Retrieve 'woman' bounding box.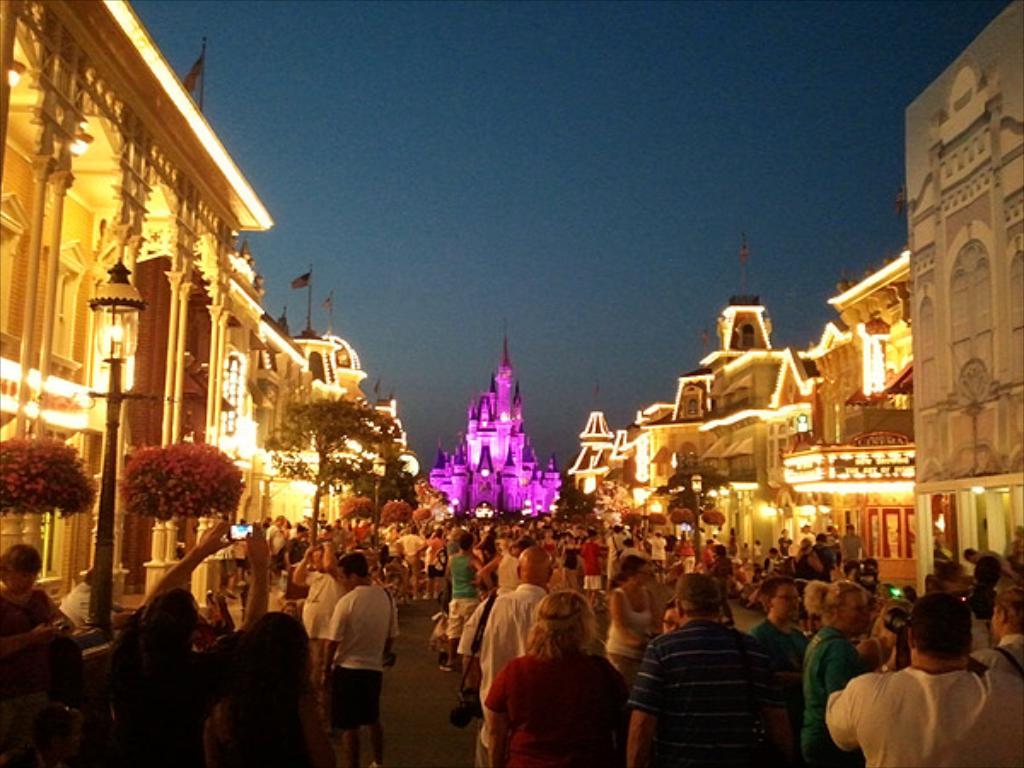
Bounding box: crop(195, 614, 338, 766).
